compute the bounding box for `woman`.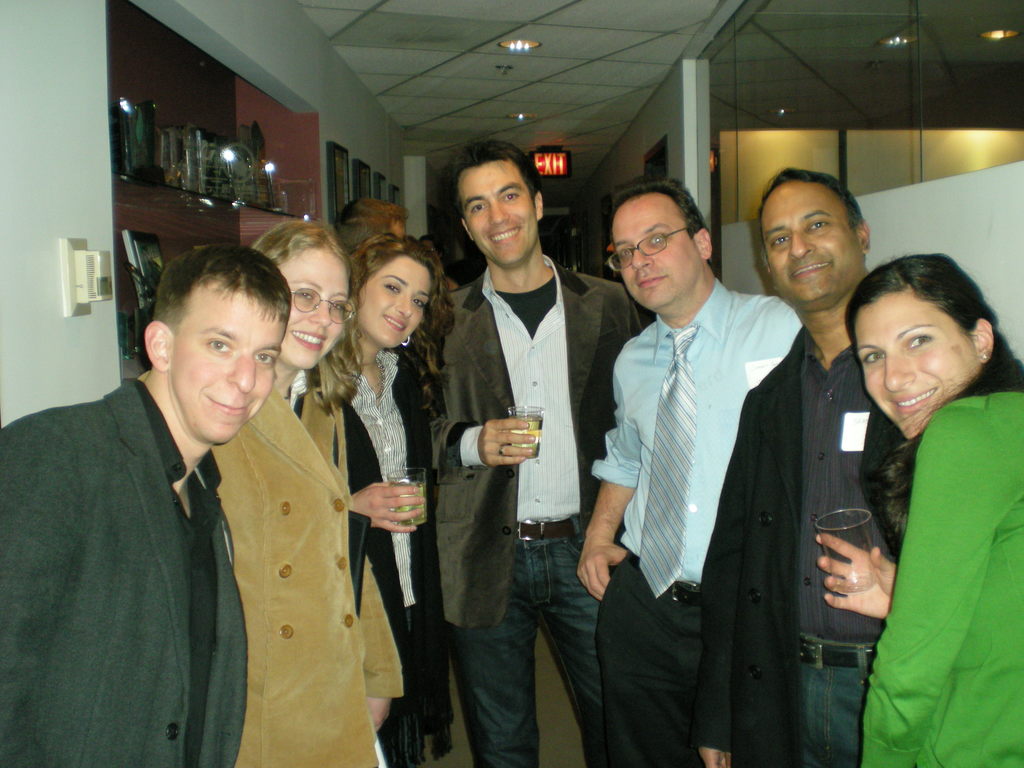
Rect(335, 233, 459, 767).
